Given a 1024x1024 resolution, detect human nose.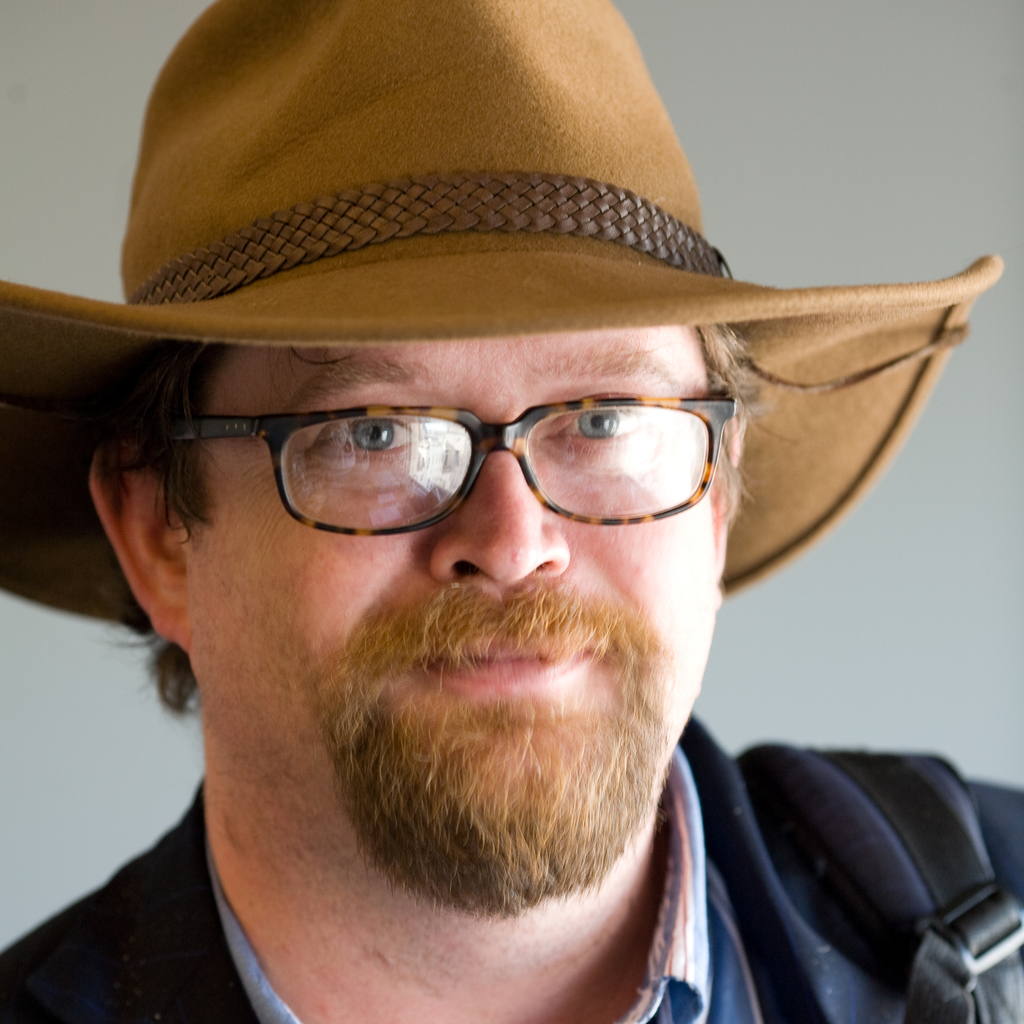
427 445 570 586.
